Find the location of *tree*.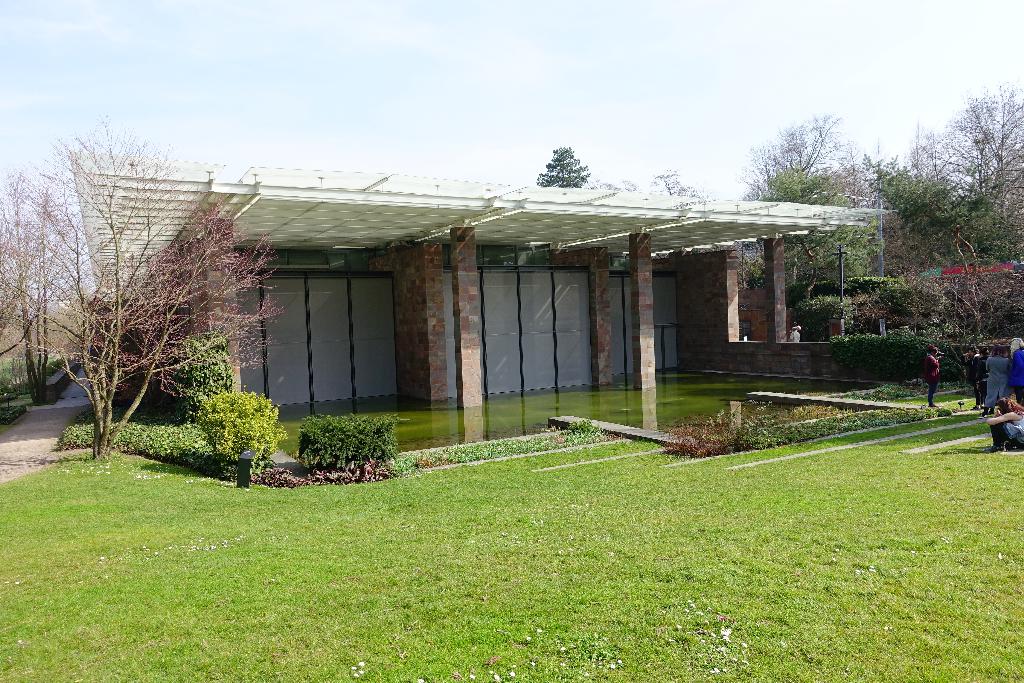
Location: region(24, 118, 278, 481).
